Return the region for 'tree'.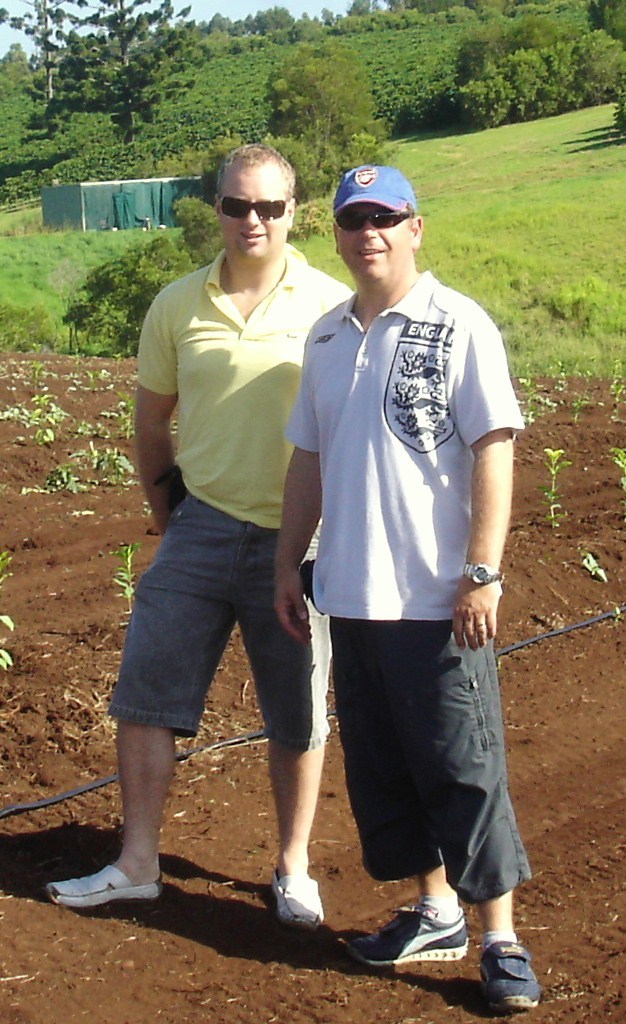
BBox(256, 4, 300, 34).
